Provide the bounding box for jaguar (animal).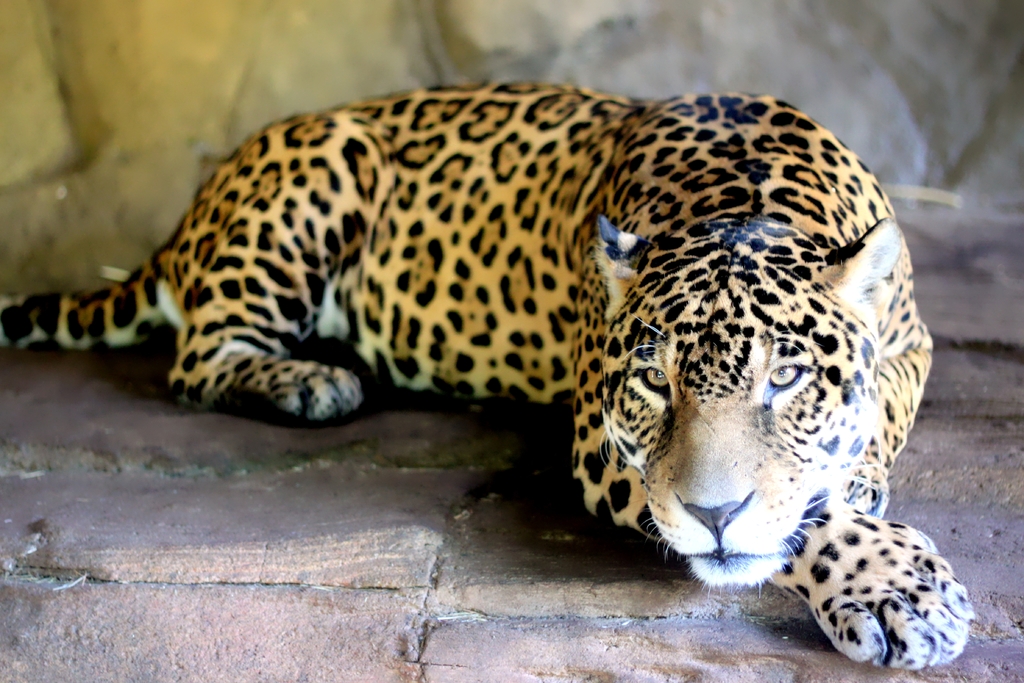
left=0, top=83, right=976, bottom=666.
